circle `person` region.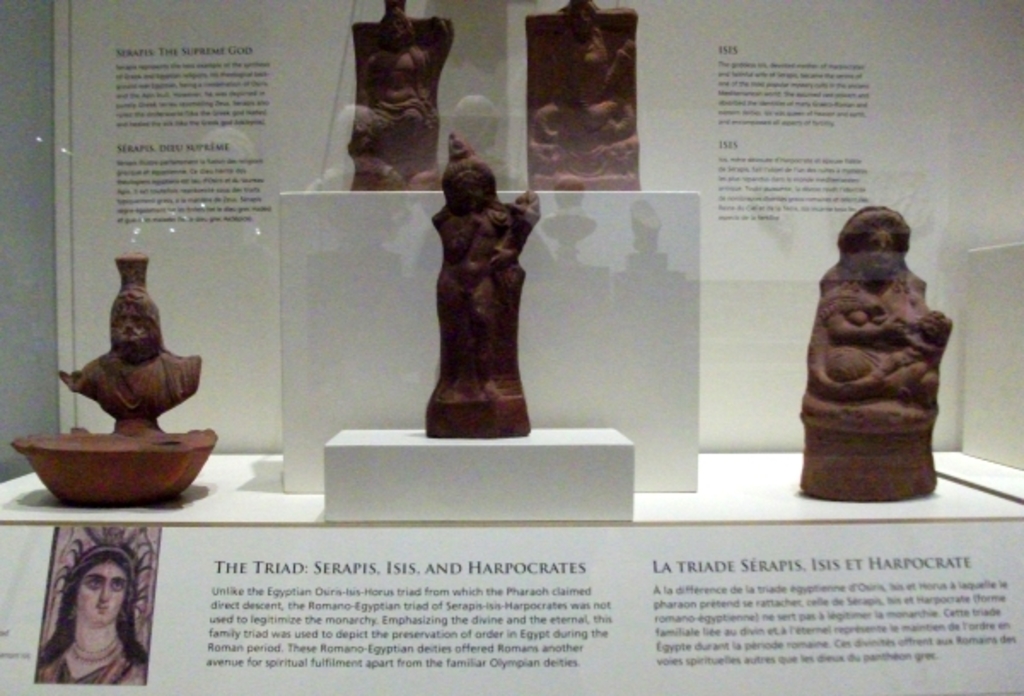
Region: bbox(442, 138, 538, 392).
